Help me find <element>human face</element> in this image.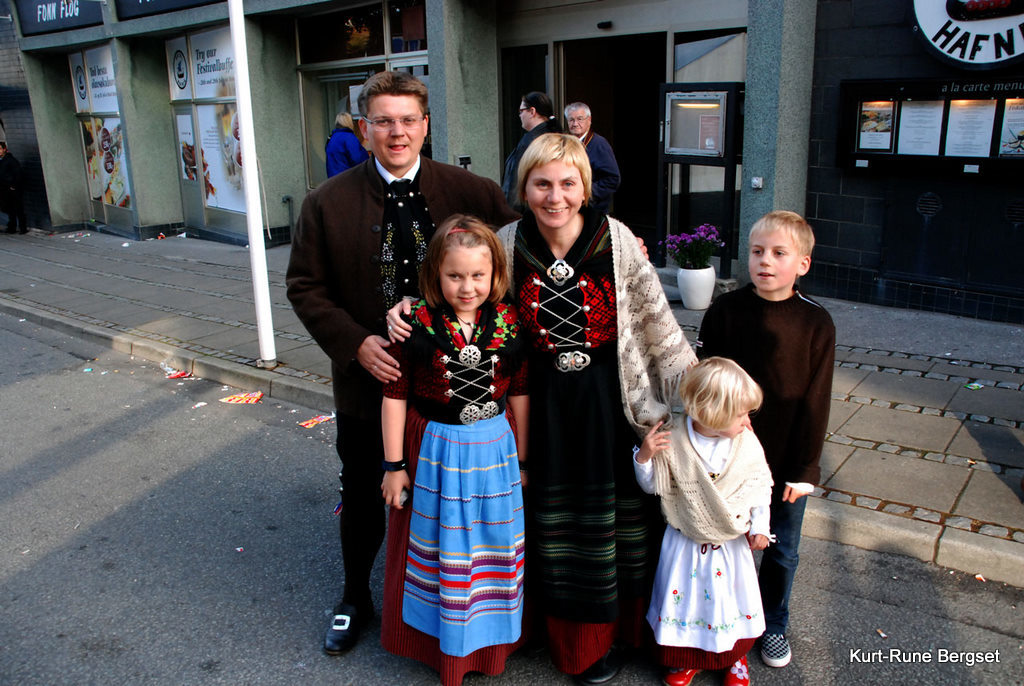
Found it: Rect(518, 101, 532, 128).
